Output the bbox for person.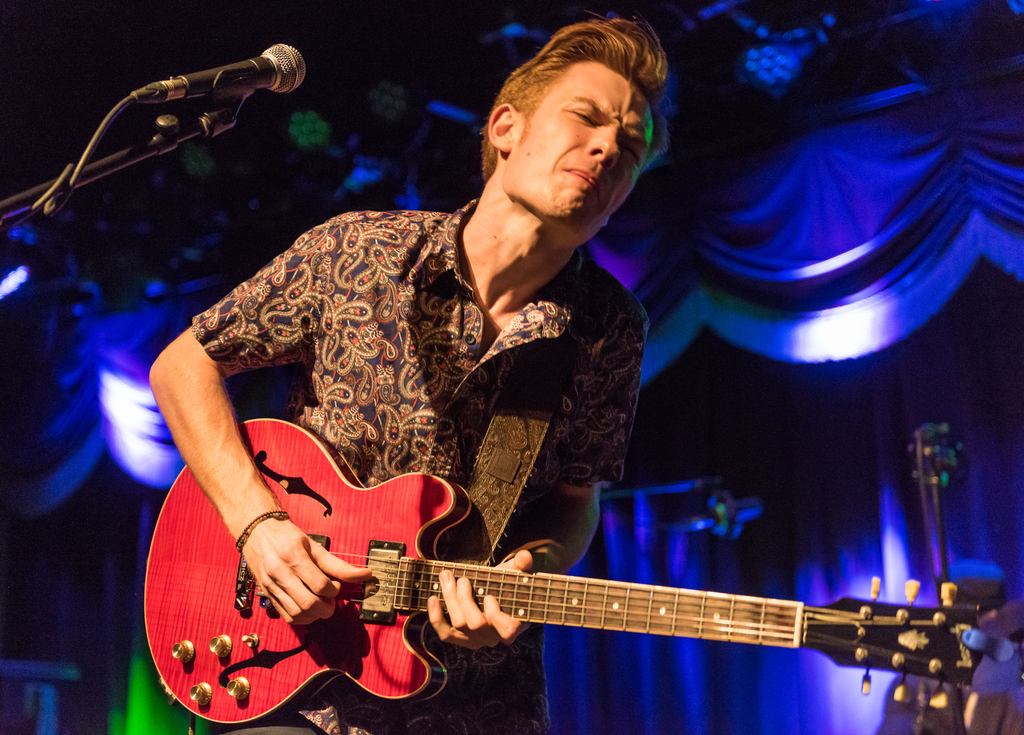
Rect(147, 15, 651, 734).
